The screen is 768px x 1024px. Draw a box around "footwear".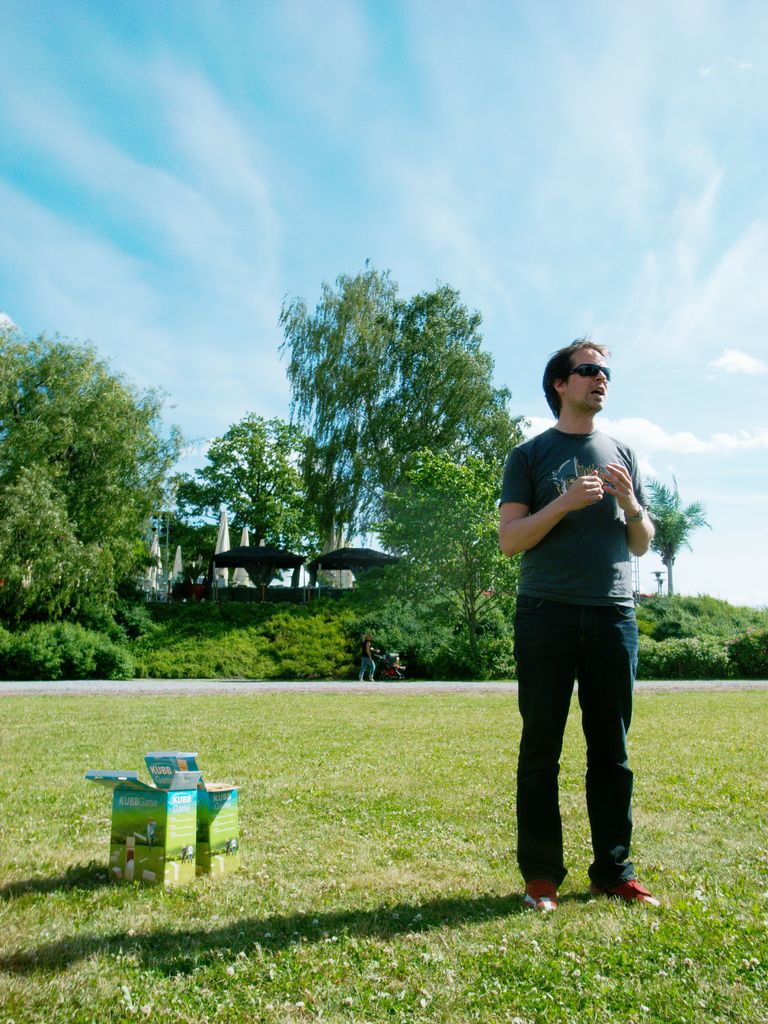
527:865:566:923.
